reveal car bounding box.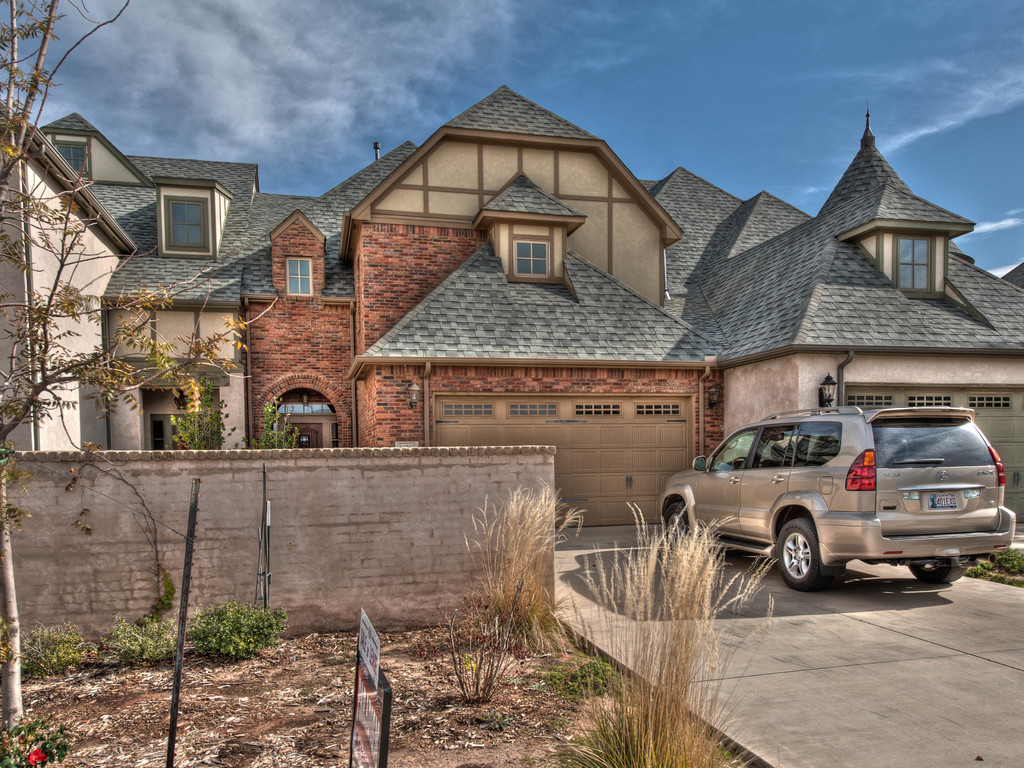
Revealed: 657/405/1017/593.
